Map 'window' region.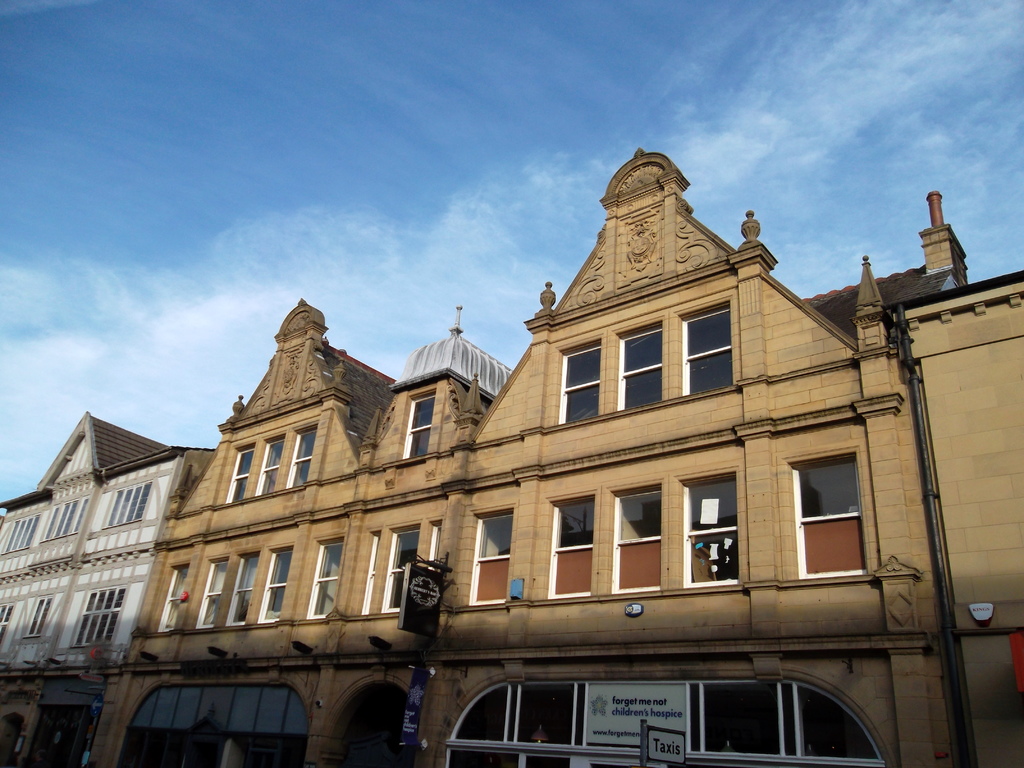
Mapped to 160/563/189/630.
